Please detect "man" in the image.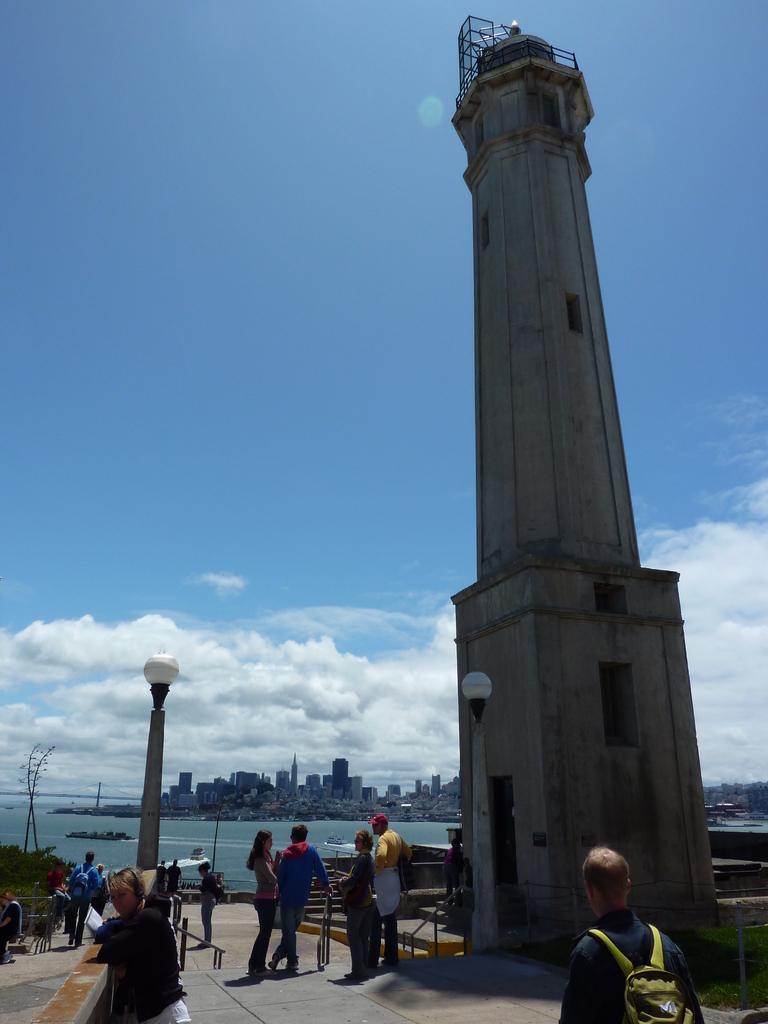
372, 813, 410, 970.
